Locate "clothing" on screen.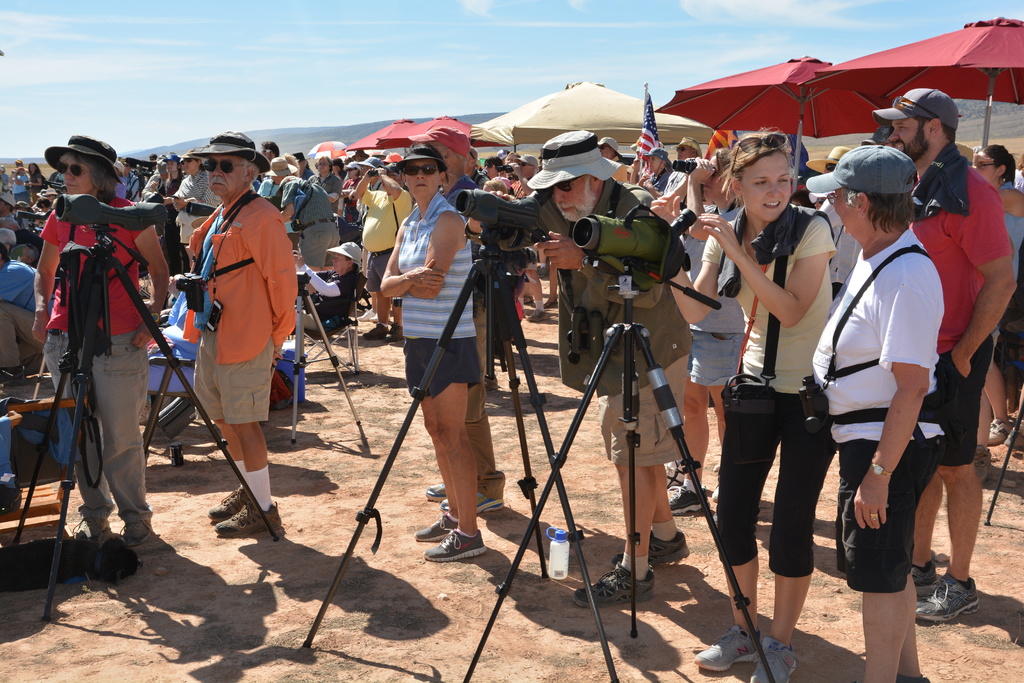
On screen at 173/185/296/439.
